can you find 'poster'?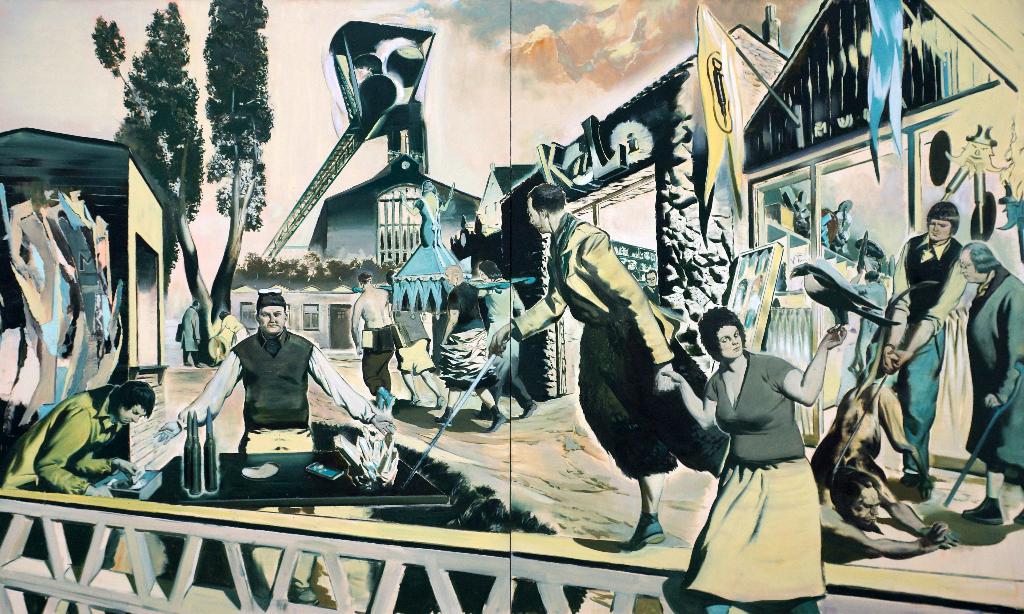
Yes, bounding box: (0,0,1023,613).
